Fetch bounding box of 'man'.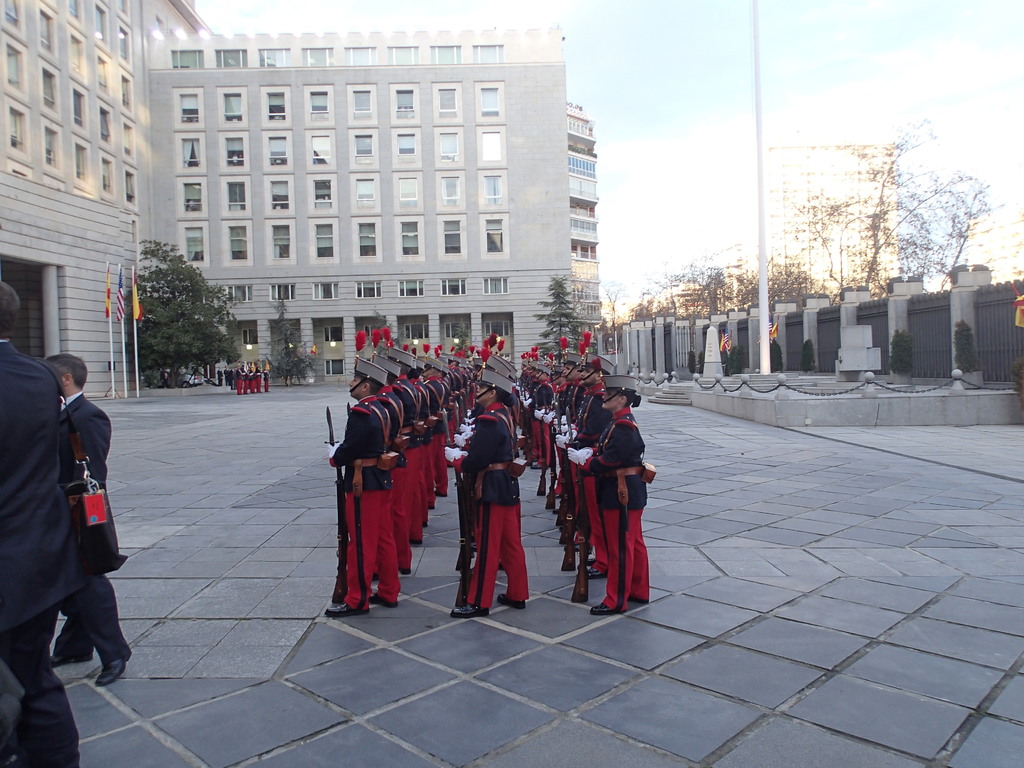
Bbox: crop(49, 346, 128, 696).
